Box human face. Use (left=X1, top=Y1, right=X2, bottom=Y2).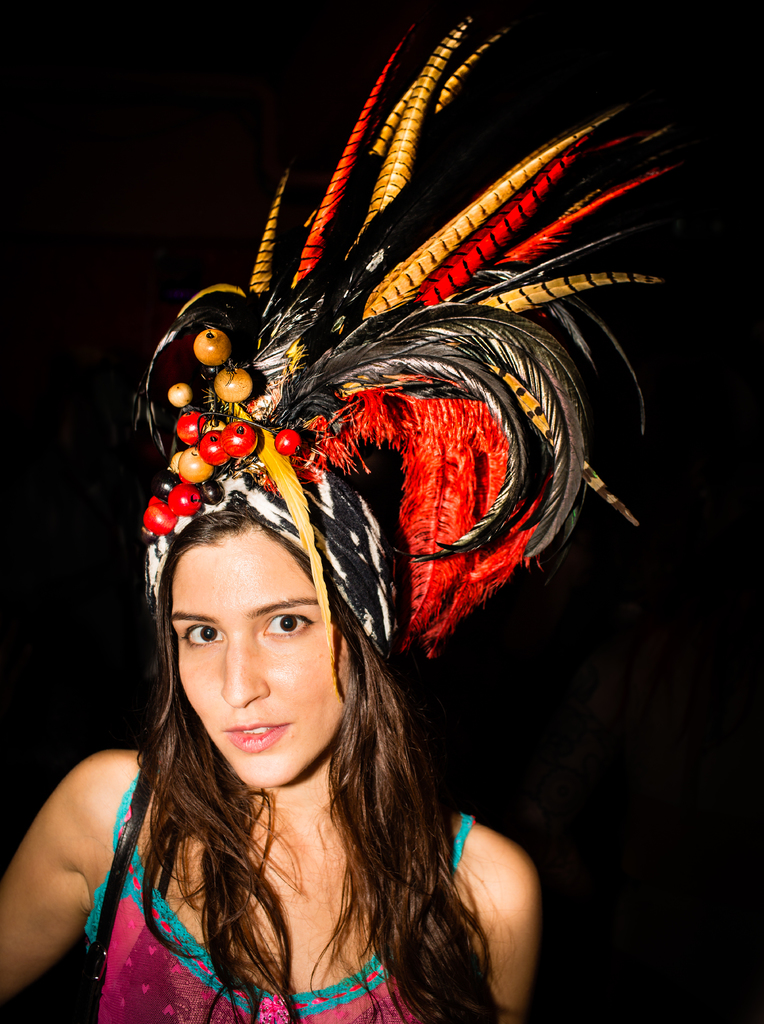
(left=161, top=523, right=356, bottom=794).
